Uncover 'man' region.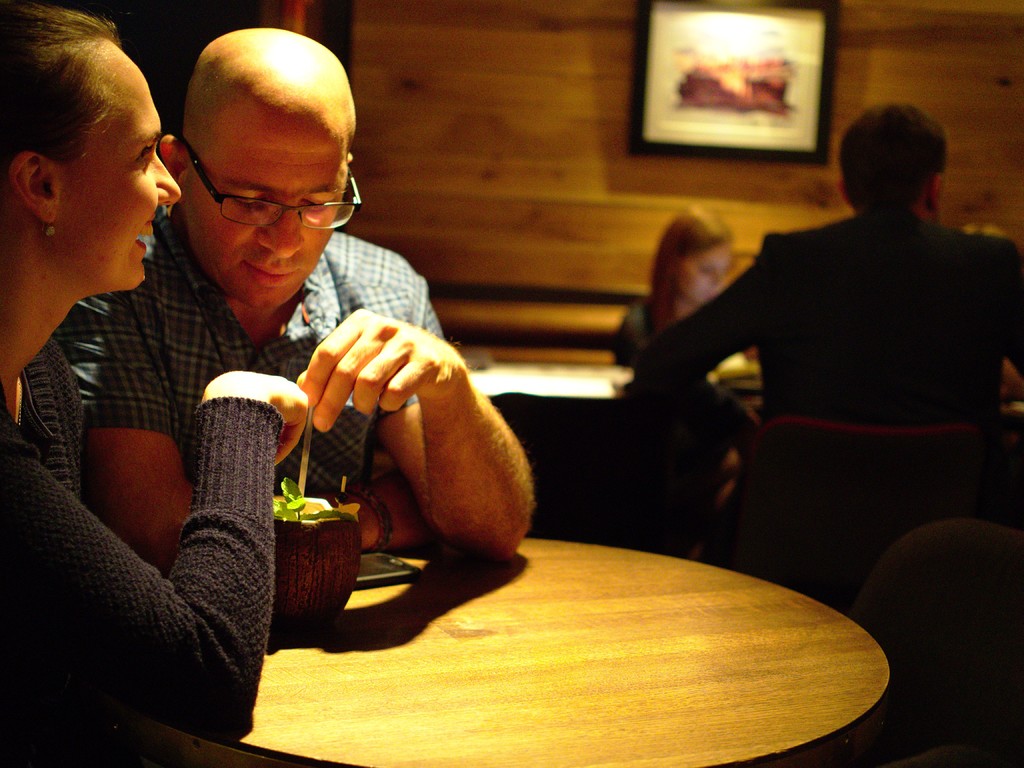
Uncovered: pyautogui.locateOnScreen(52, 25, 533, 577).
